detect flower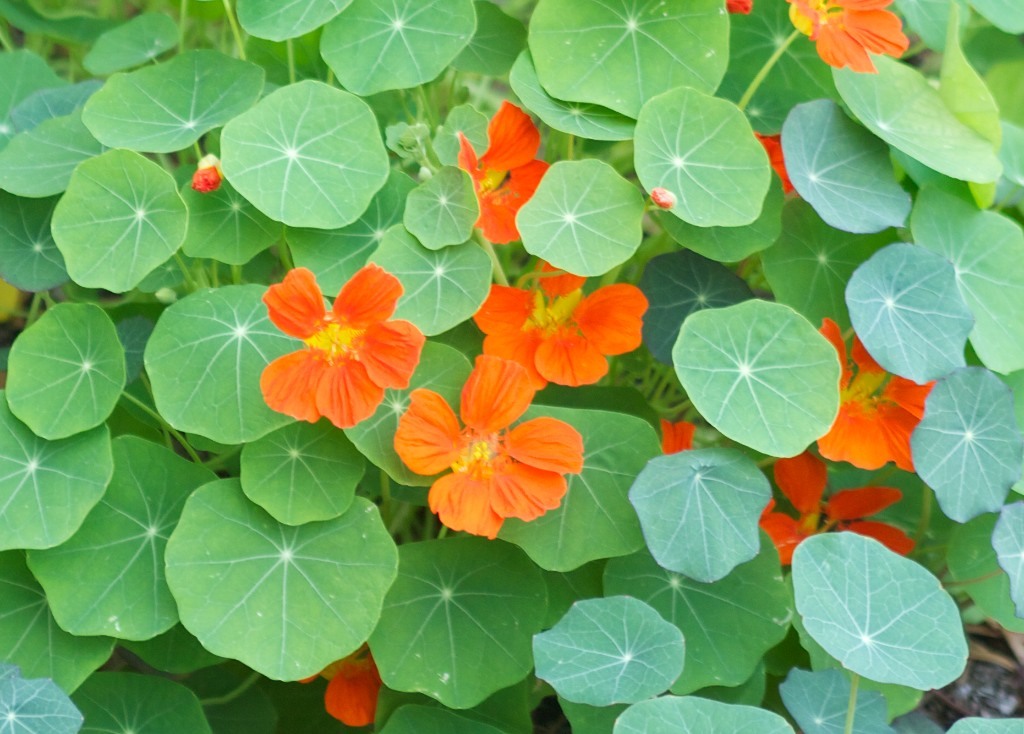
(left=753, top=448, right=920, bottom=568)
